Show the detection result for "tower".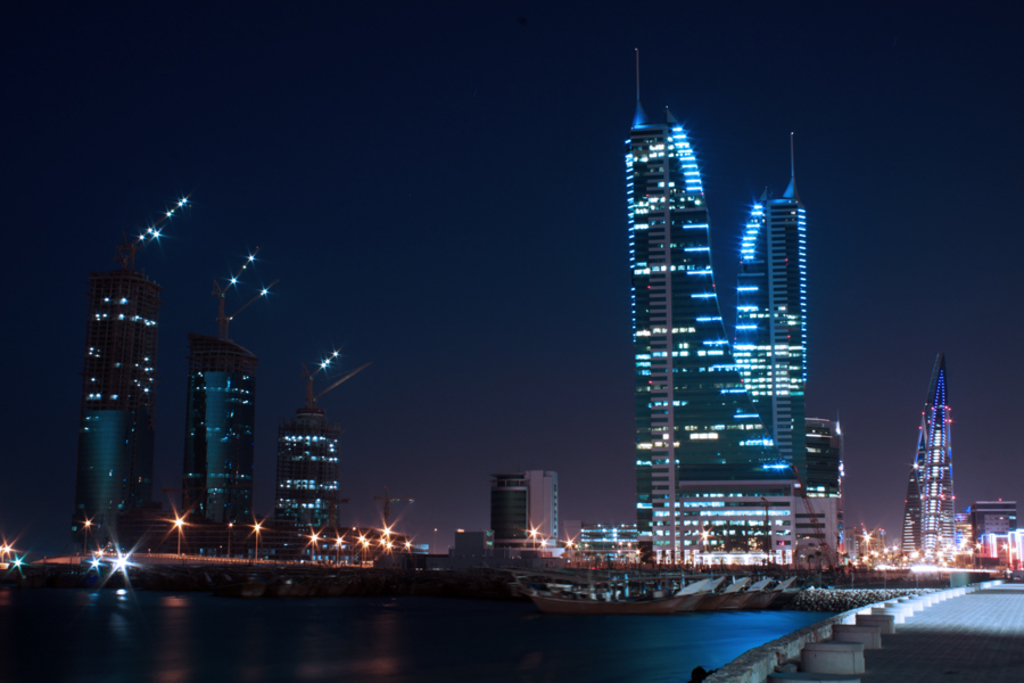
x1=796 y1=419 x2=852 y2=568.
